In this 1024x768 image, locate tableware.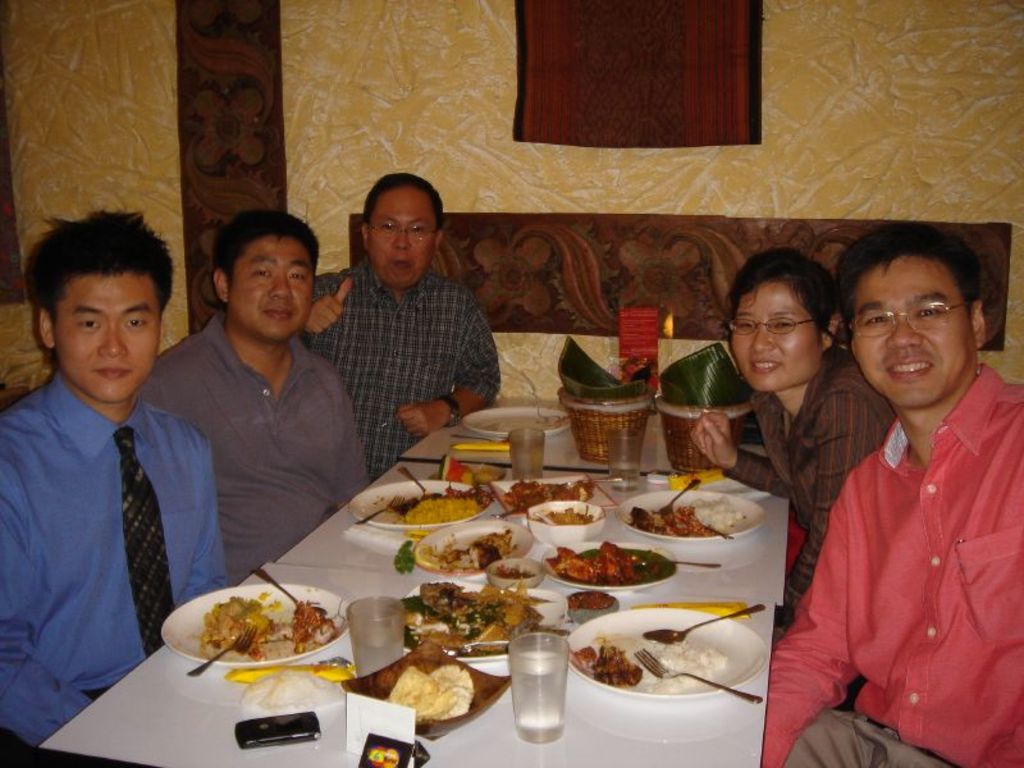
Bounding box: locate(394, 458, 433, 493).
